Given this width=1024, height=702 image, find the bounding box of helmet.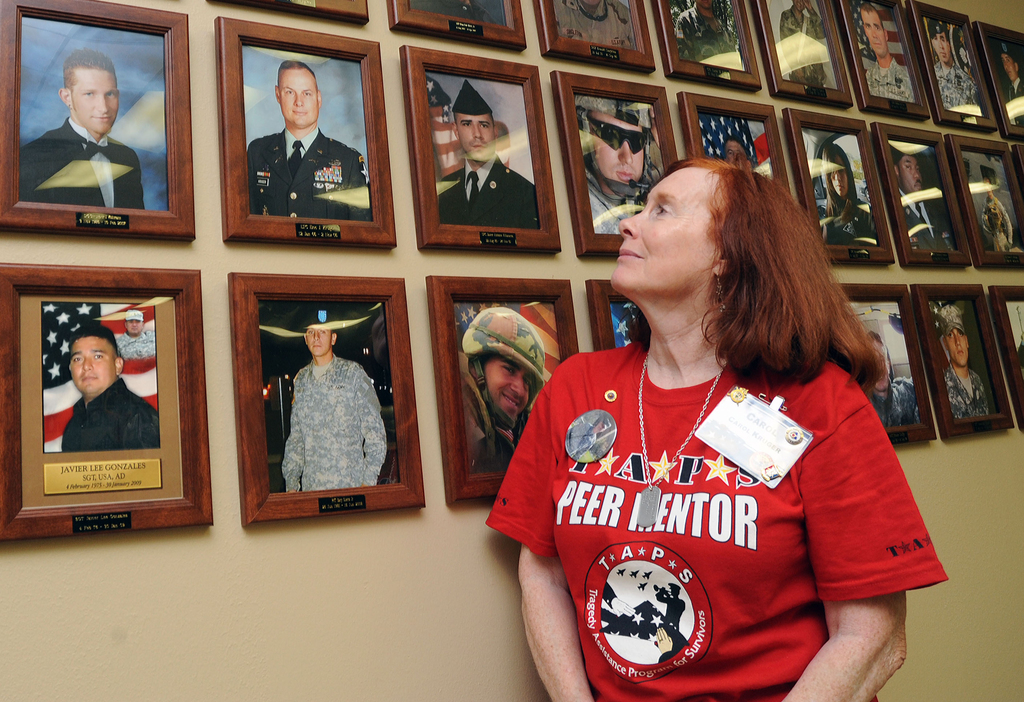
x1=582, y1=103, x2=657, y2=197.
